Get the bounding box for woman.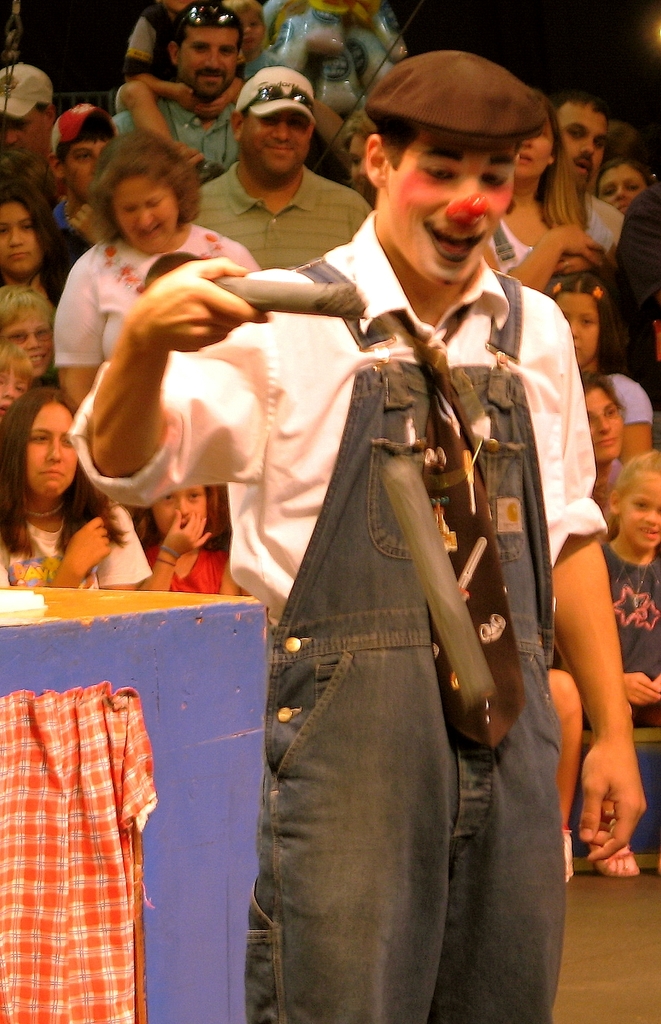
{"left": 0, "top": 368, "right": 140, "bottom": 586}.
